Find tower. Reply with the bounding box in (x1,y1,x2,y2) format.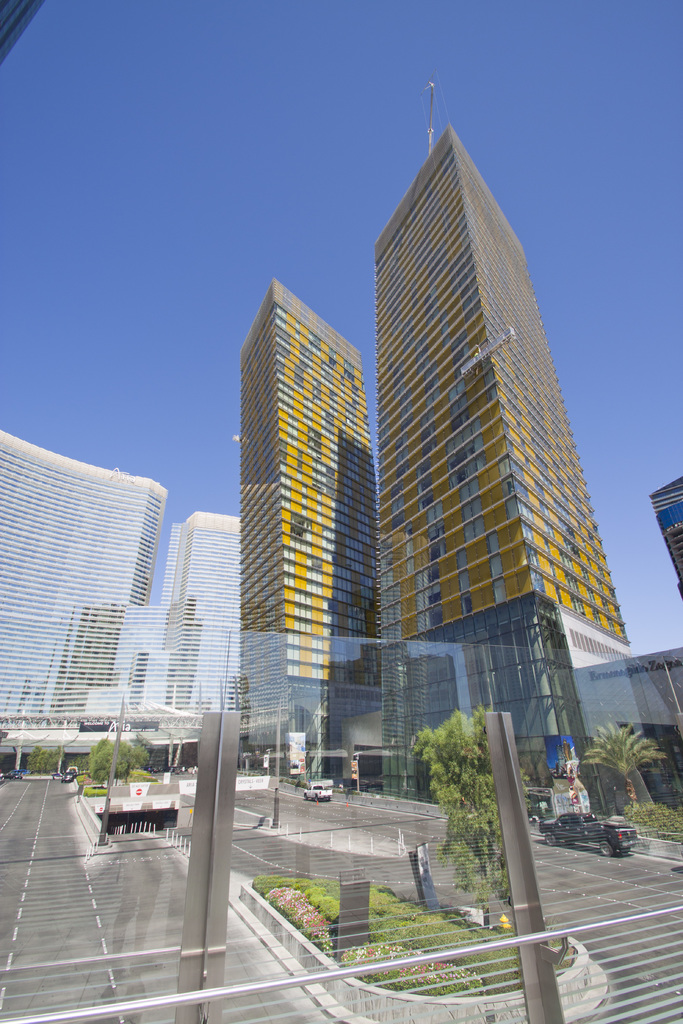
(242,276,393,724).
